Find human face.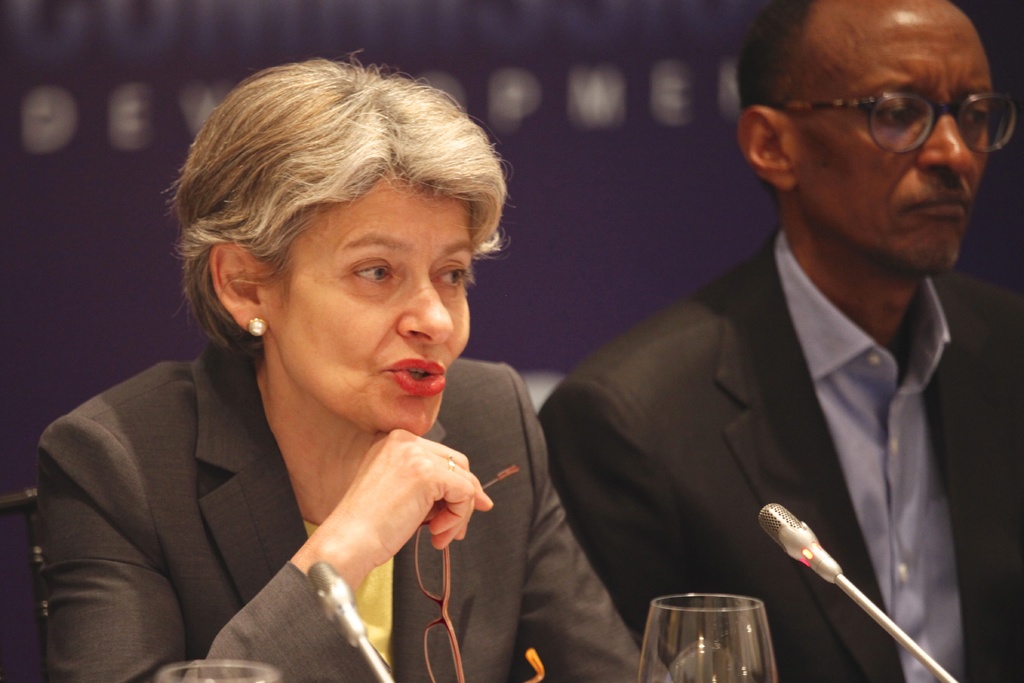
{"x1": 260, "y1": 179, "x2": 471, "y2": 437}.
